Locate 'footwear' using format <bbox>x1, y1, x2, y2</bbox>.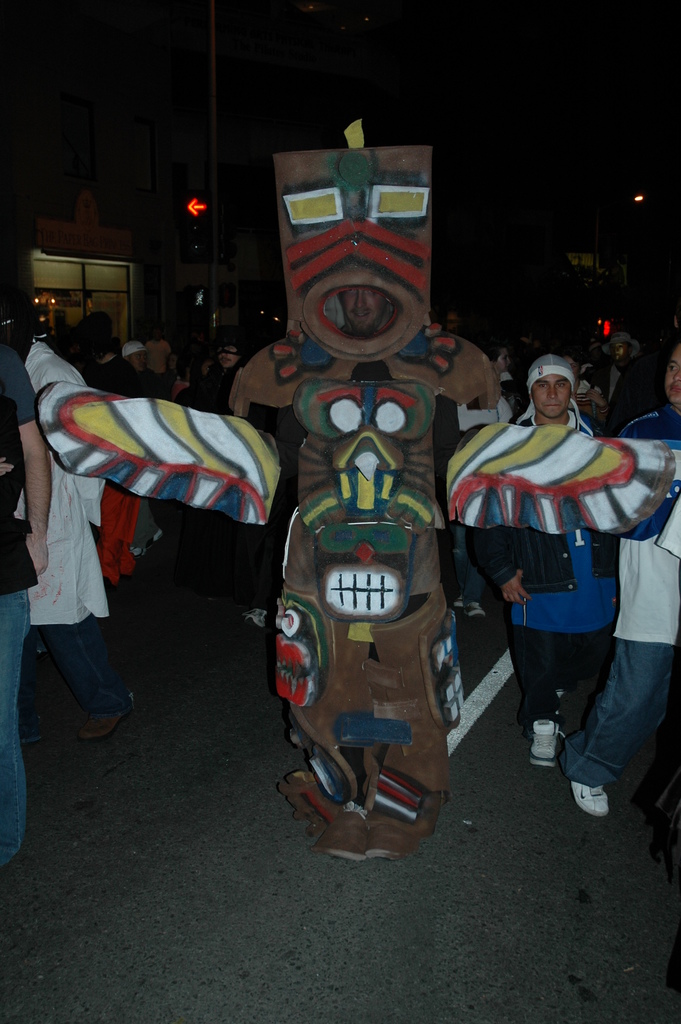
<bbox>17, 717, 43, 743</bbox>.
